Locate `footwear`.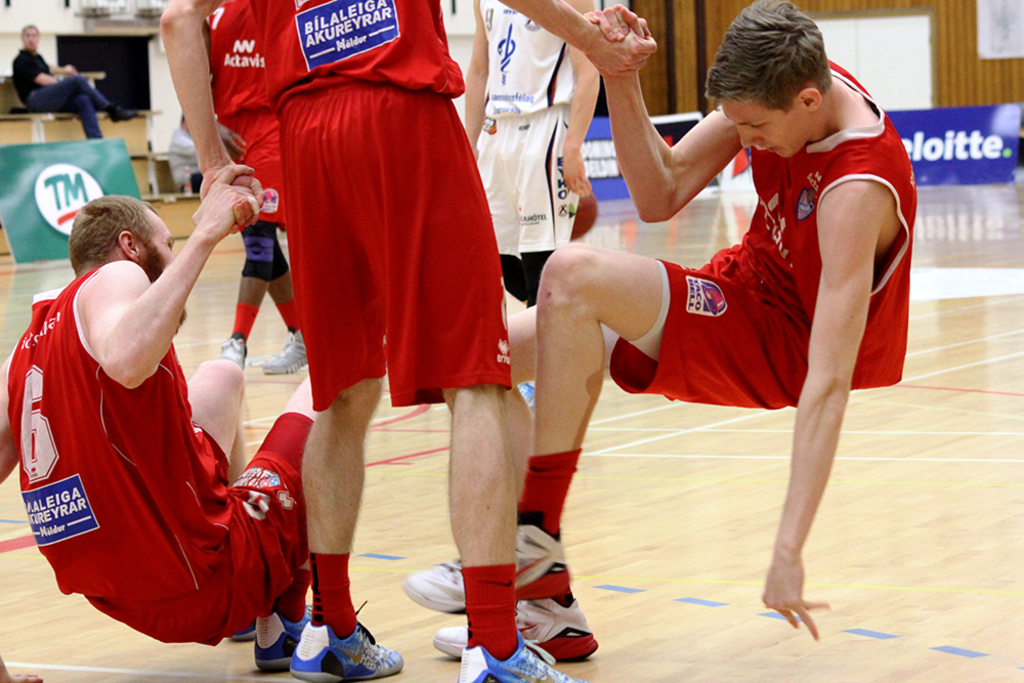
Bounding box: box=[400, 525, 565, 598].
